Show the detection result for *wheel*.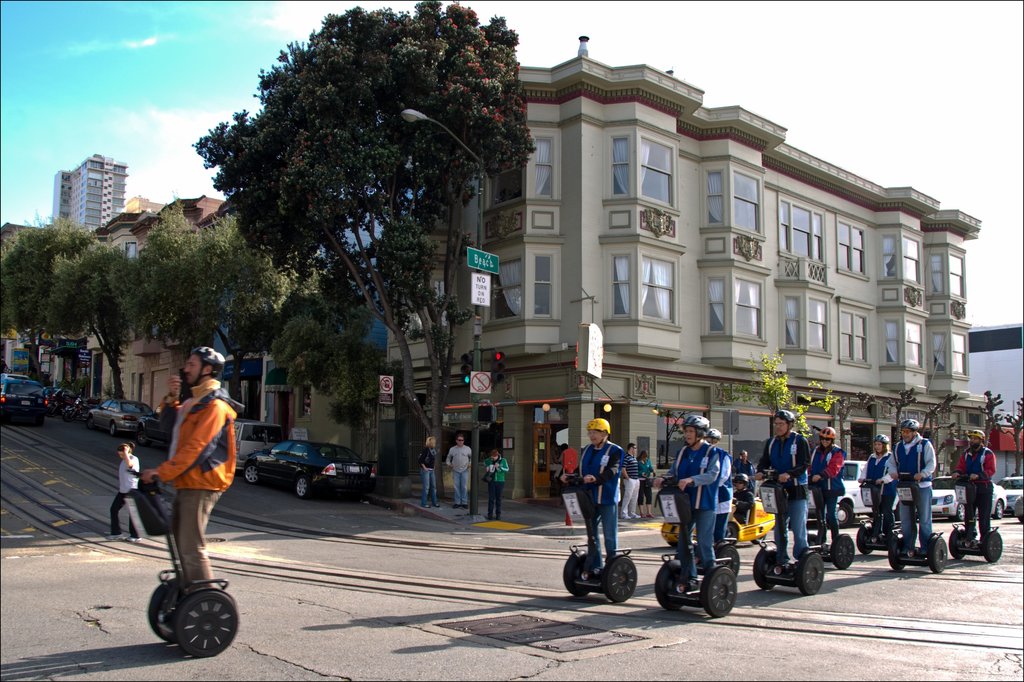
l=653, t=560, r=687, b=612.
